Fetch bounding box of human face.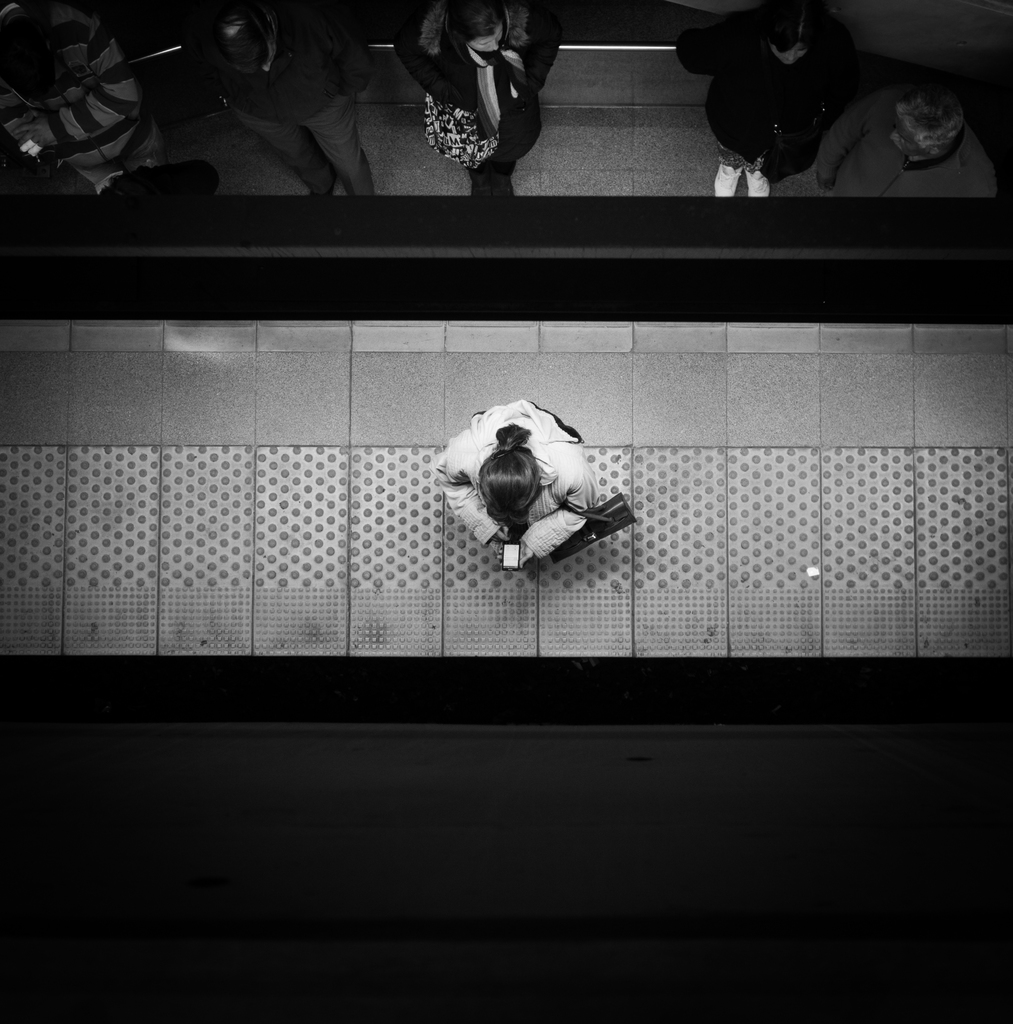
Bbox: <region>774, 38, 813, 64</region>.
